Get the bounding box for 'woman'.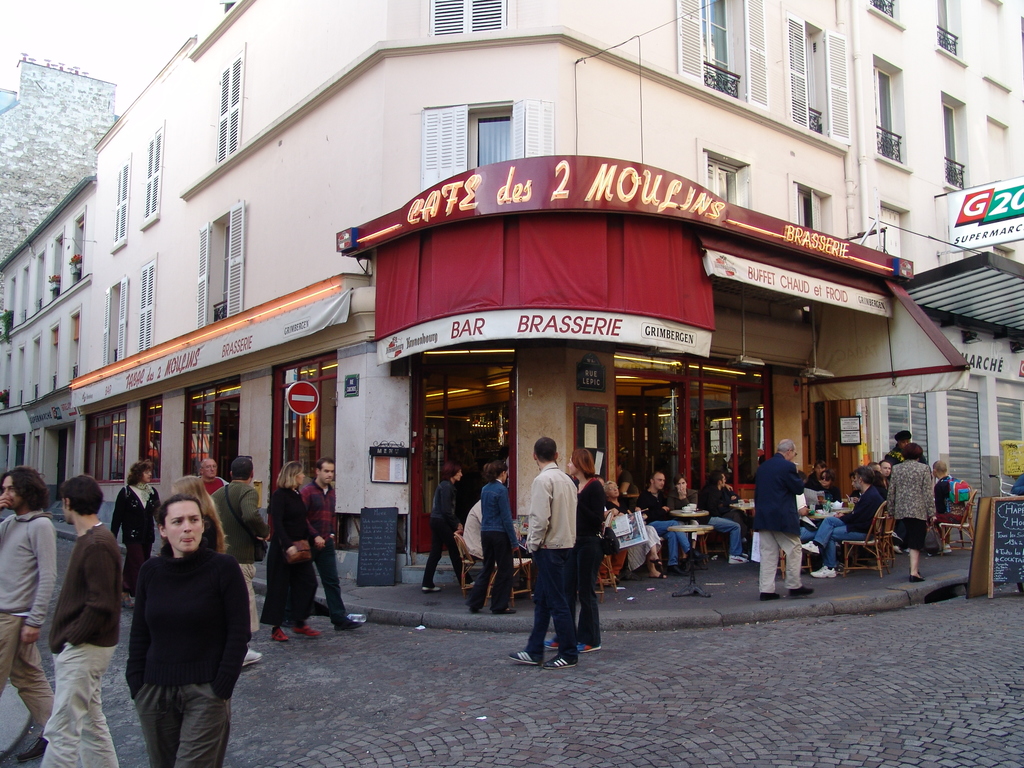
pyautogui.locateOnScreen(672, 478, 700, 556).
